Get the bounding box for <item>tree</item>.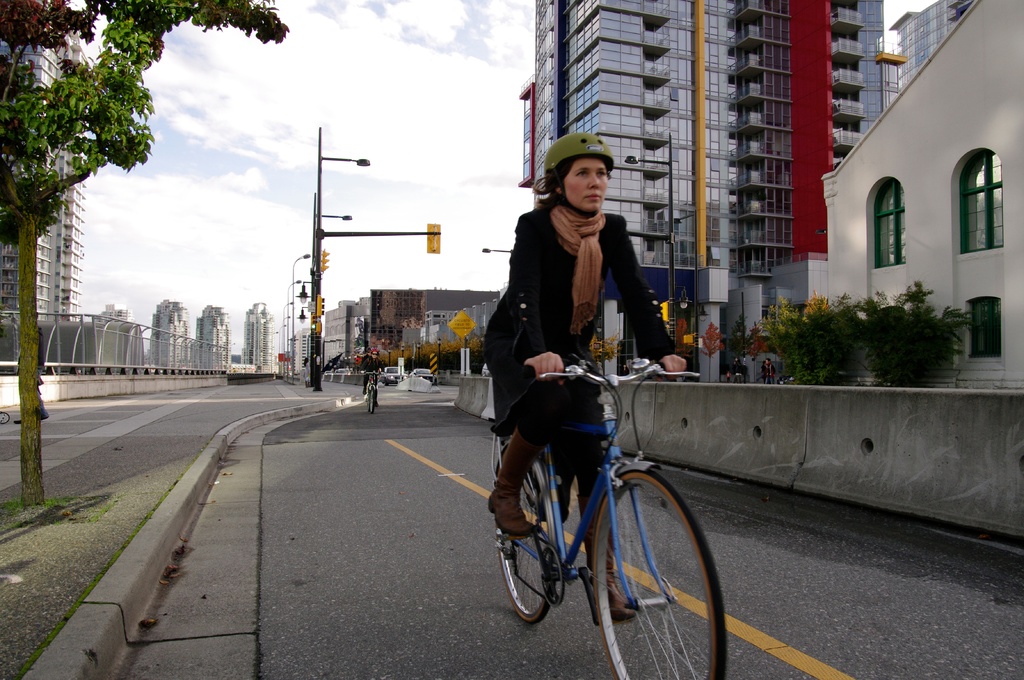
(698, 321, 728, 381).
